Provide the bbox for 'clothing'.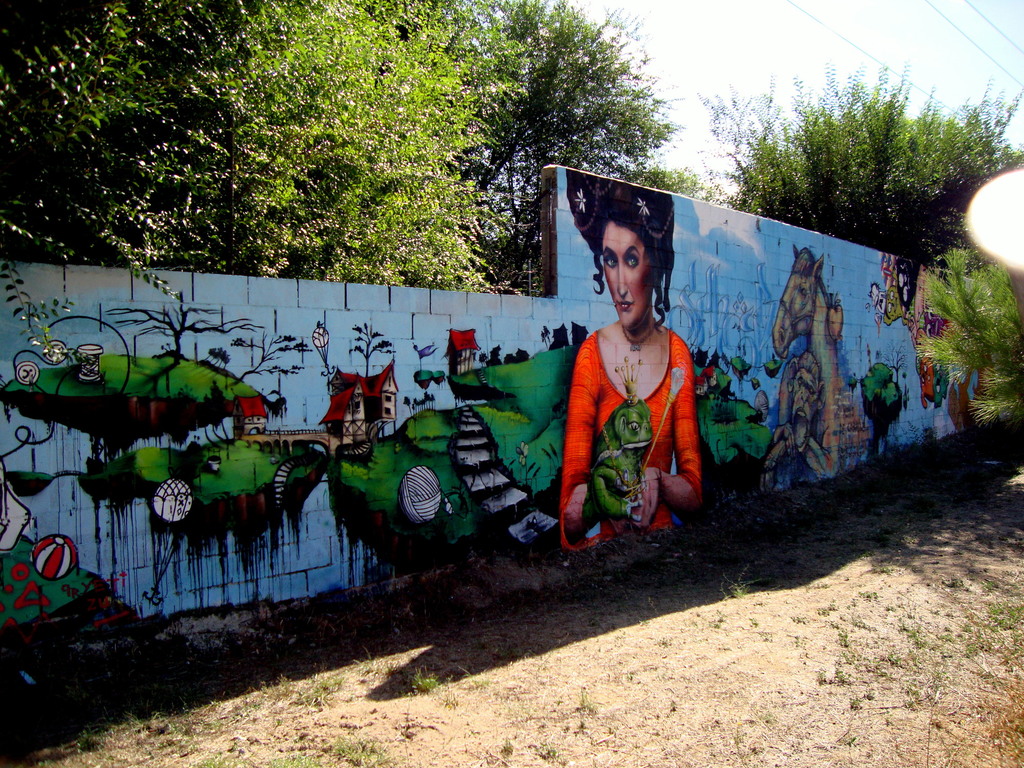
box(548, 289, 673, 554).
